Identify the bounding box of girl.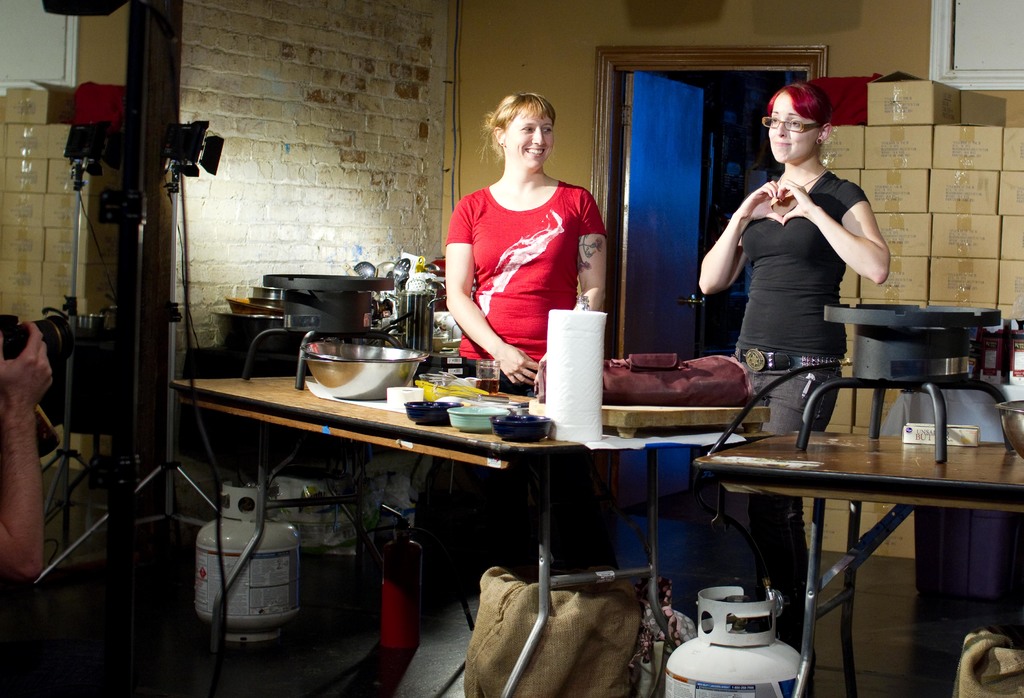
bbox=(698, 84, 887, 645).
